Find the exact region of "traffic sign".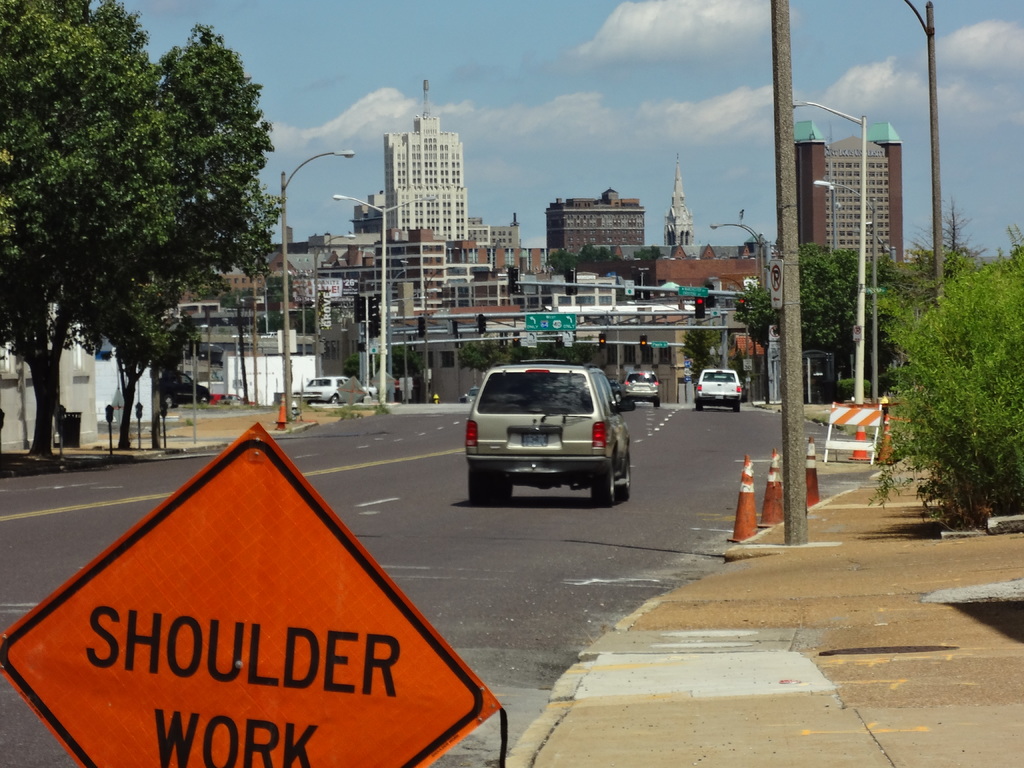
Exact region: (left=695, top=298, right=705, bottom=320).
